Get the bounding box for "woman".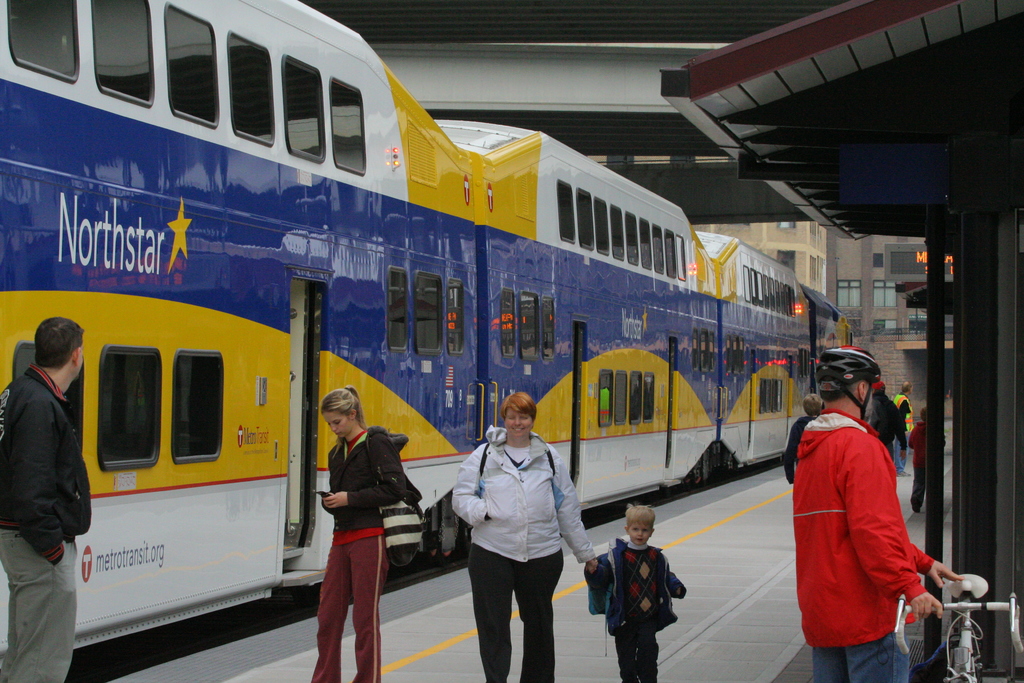
region(454, 390, 582, 675).
